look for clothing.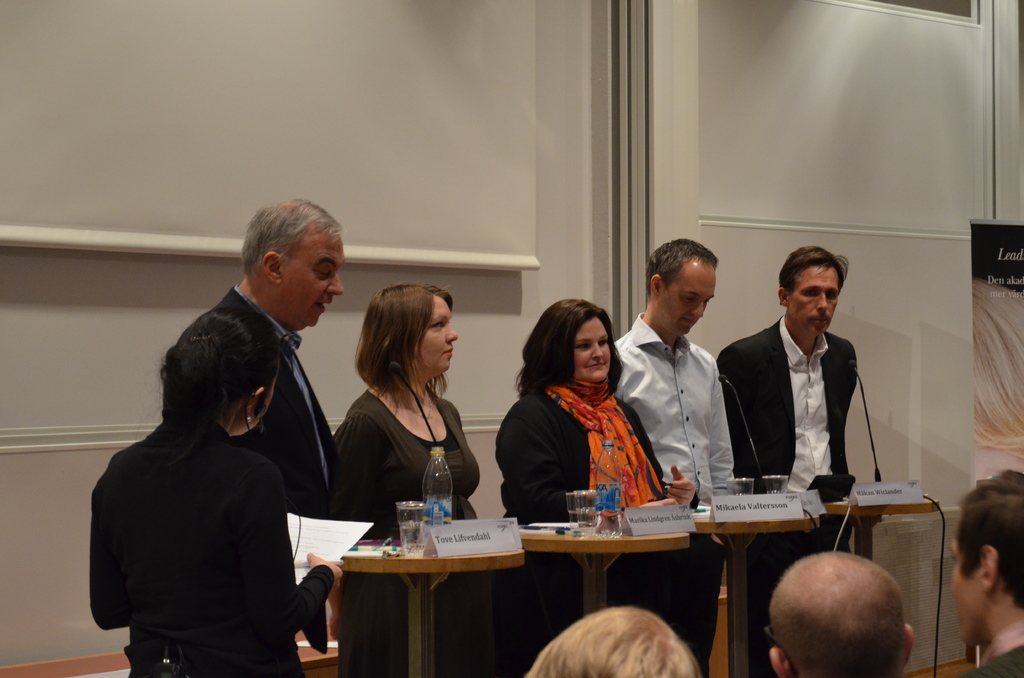
Found: select_region(166, 296, 334, 648).
